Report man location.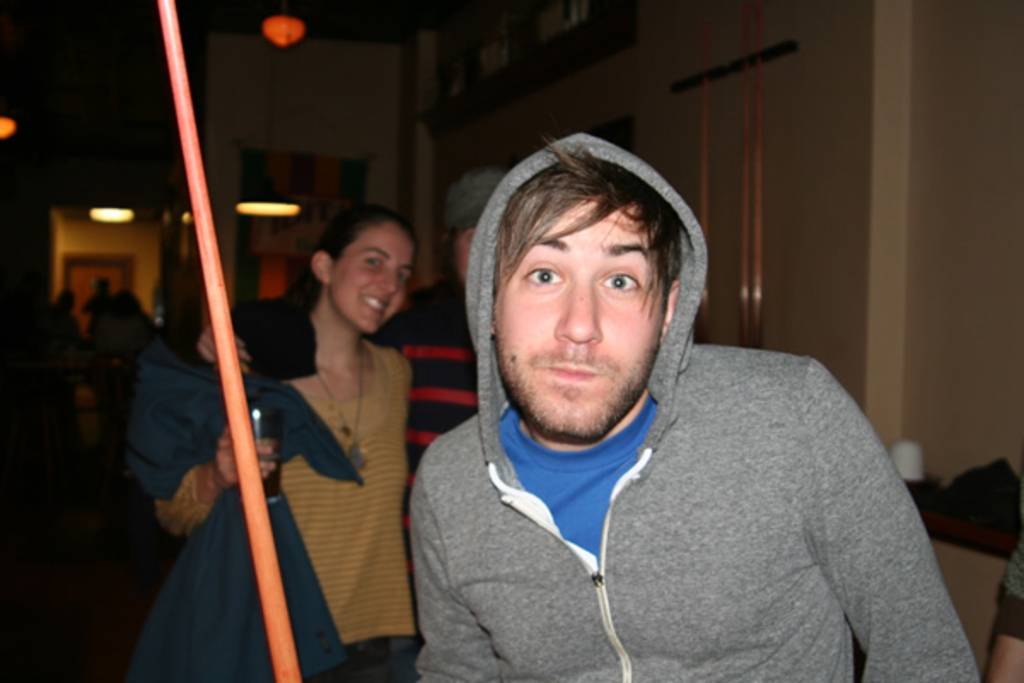
Report: box=[372, 120, 957, 674].
